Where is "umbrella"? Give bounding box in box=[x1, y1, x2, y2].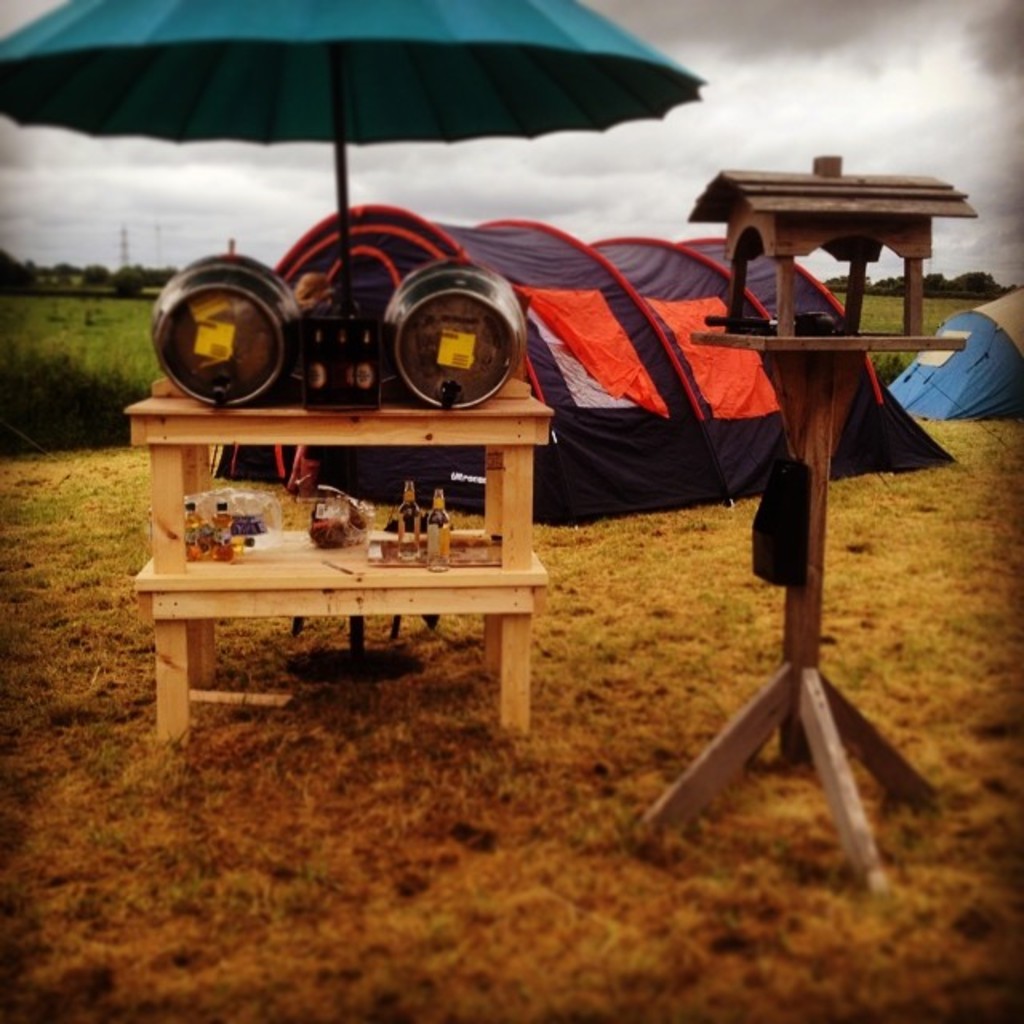
box=[0, 0, 712, 309].
